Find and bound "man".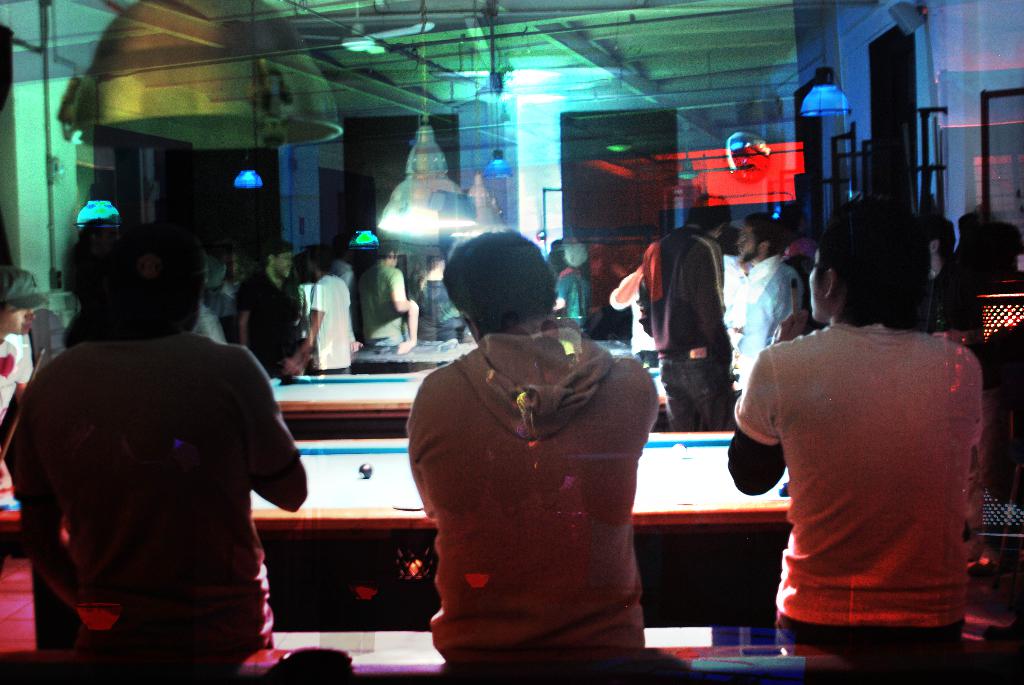
Bound: bbox=(410, 261, 447, 348).
